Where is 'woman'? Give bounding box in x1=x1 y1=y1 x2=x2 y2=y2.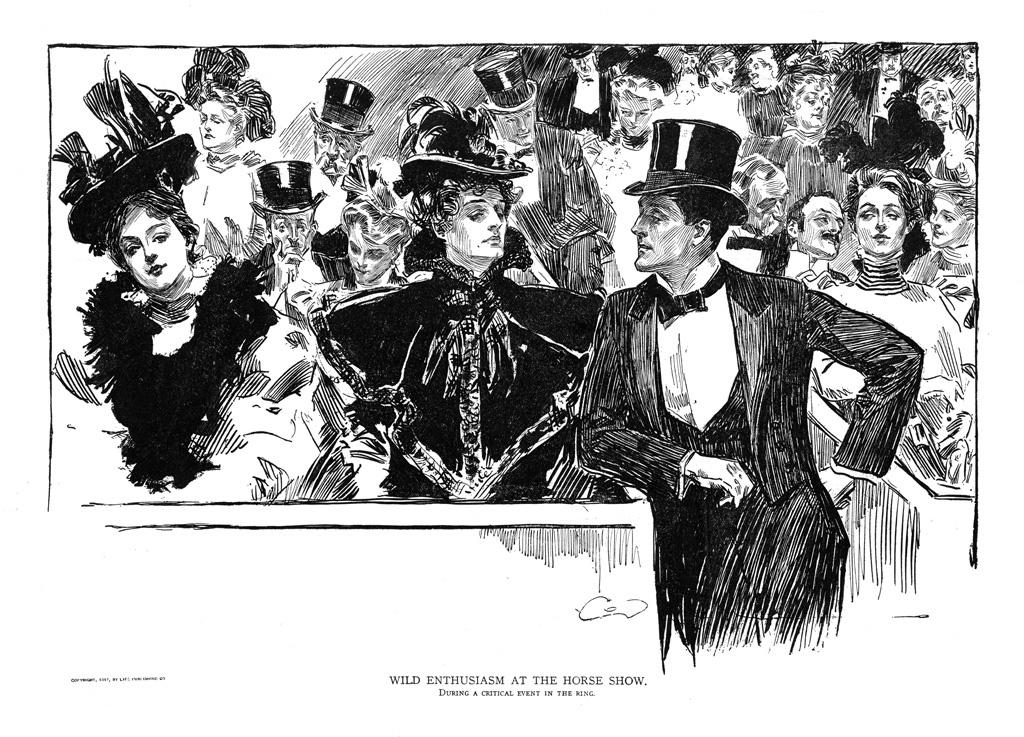
x1=317 y1=102 x2=612 y2=499.
